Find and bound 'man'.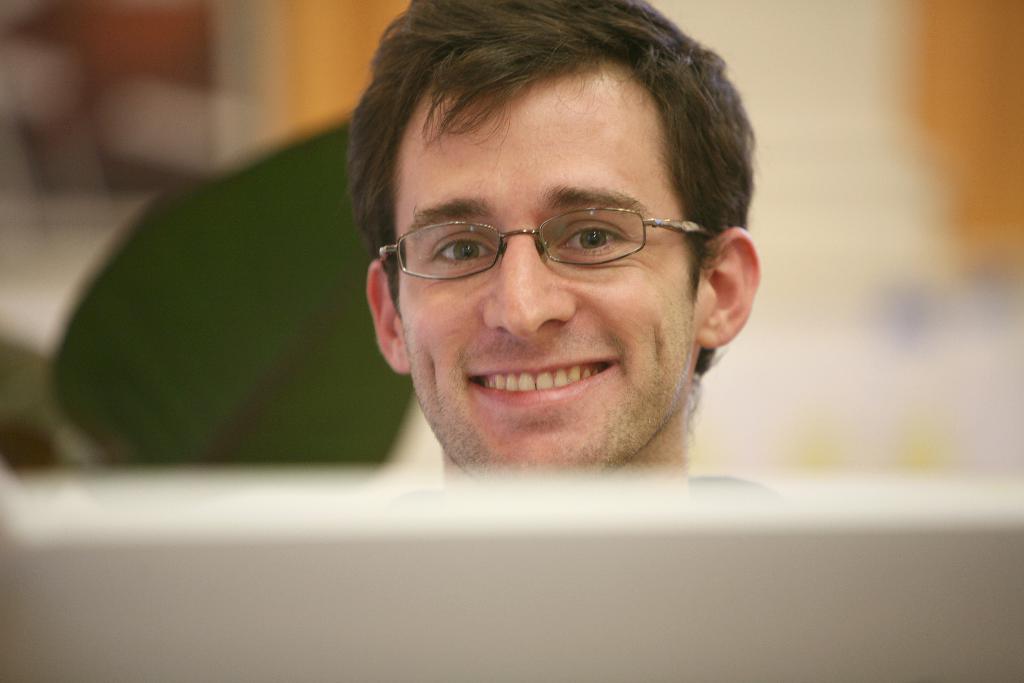
Bound: {"left": 344, "top": 0, "right": 761, "bottom": 468}.
